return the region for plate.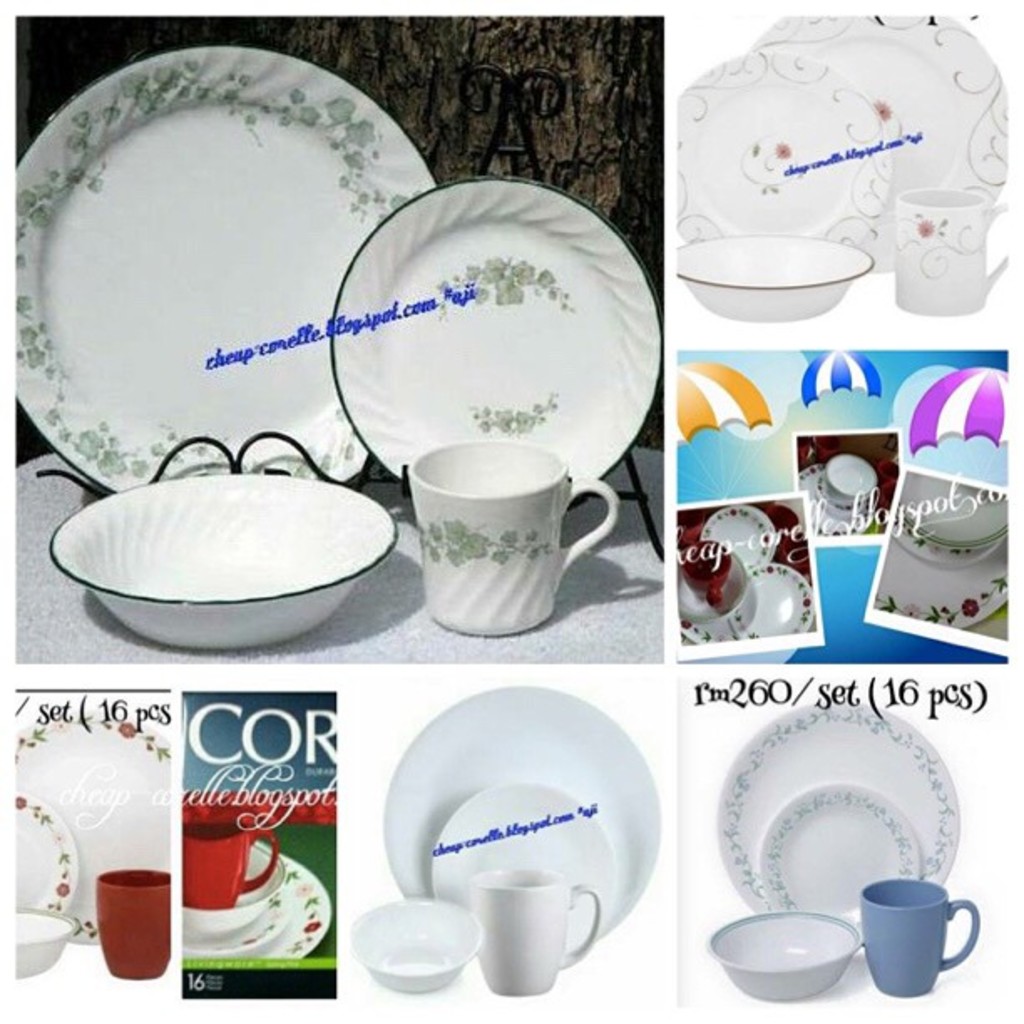
<box>181,882,298,949</box>.
